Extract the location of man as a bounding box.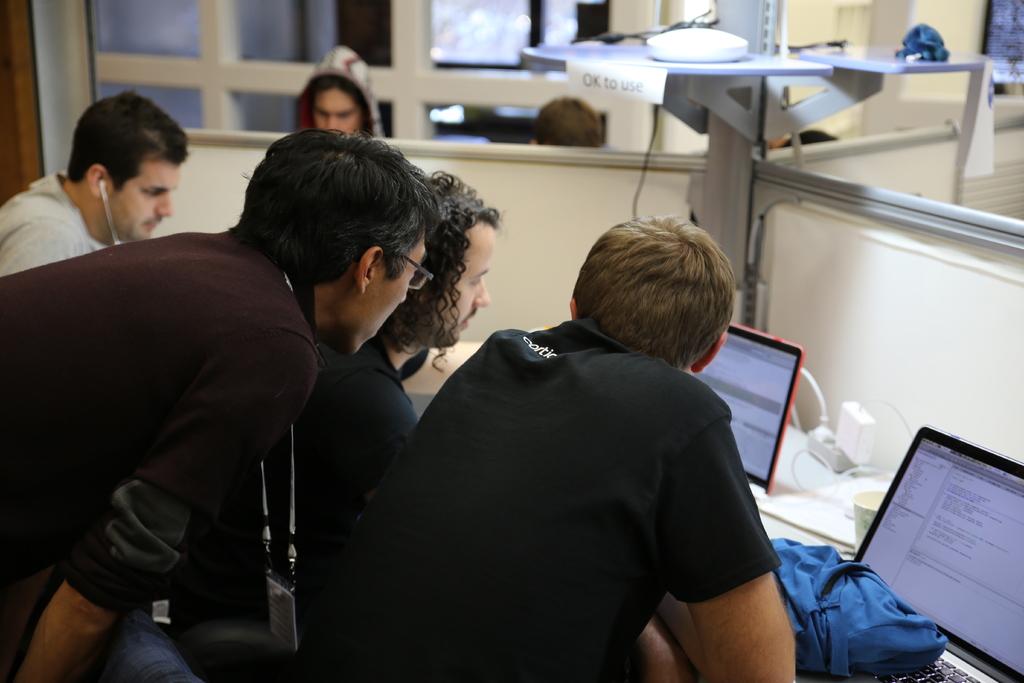
[x1=325, y1=206, x2=804, y2=682].
